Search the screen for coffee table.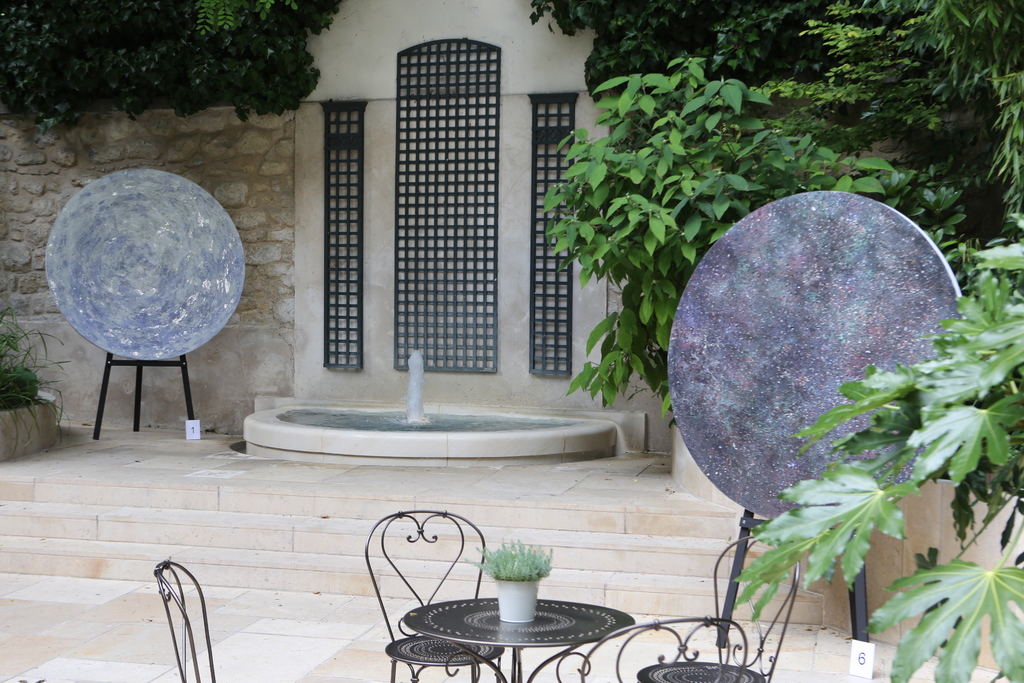
Found at box(379, 568, 643, 679).
